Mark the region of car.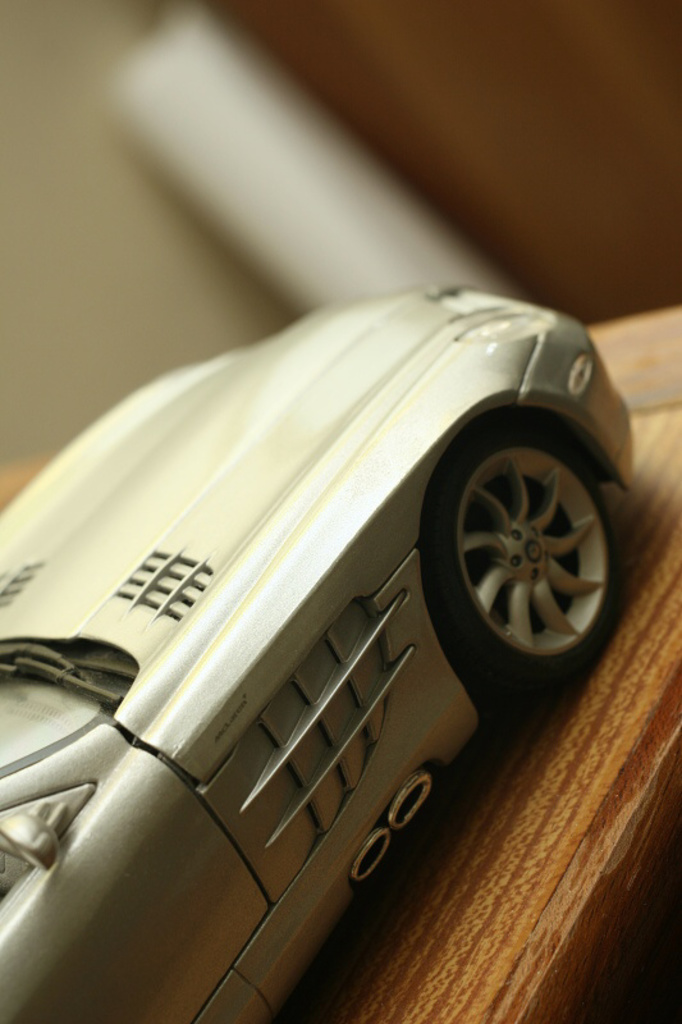
Region: Rect(0, 287, 630, 1023).
